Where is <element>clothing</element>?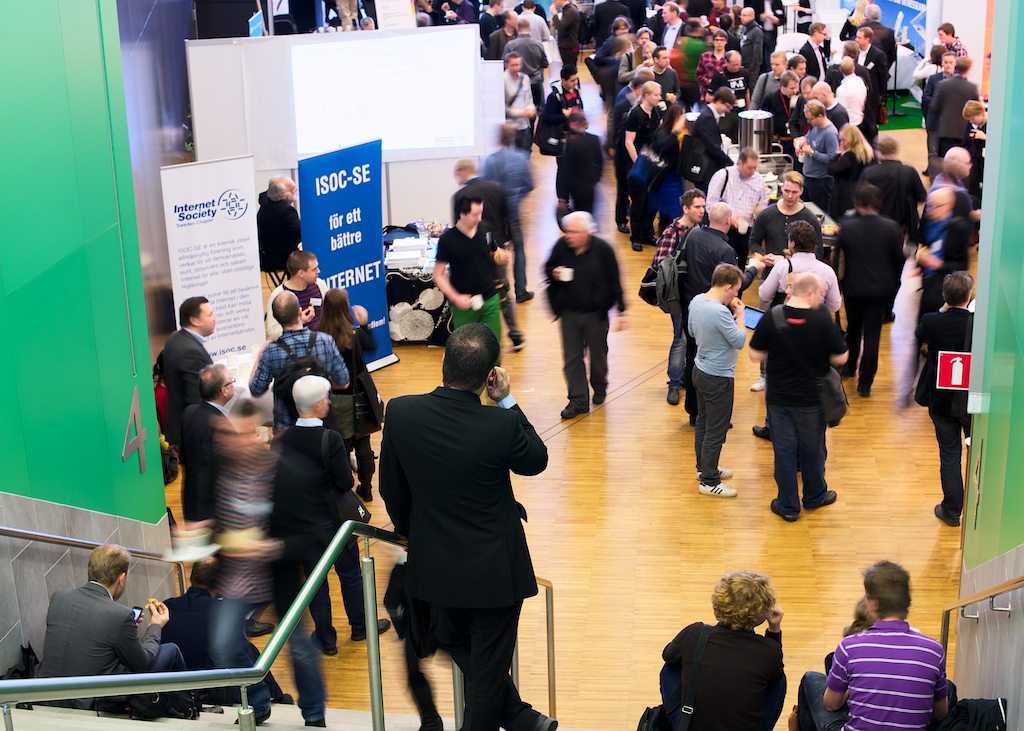
l=926, t=74, r=980, b=142.
